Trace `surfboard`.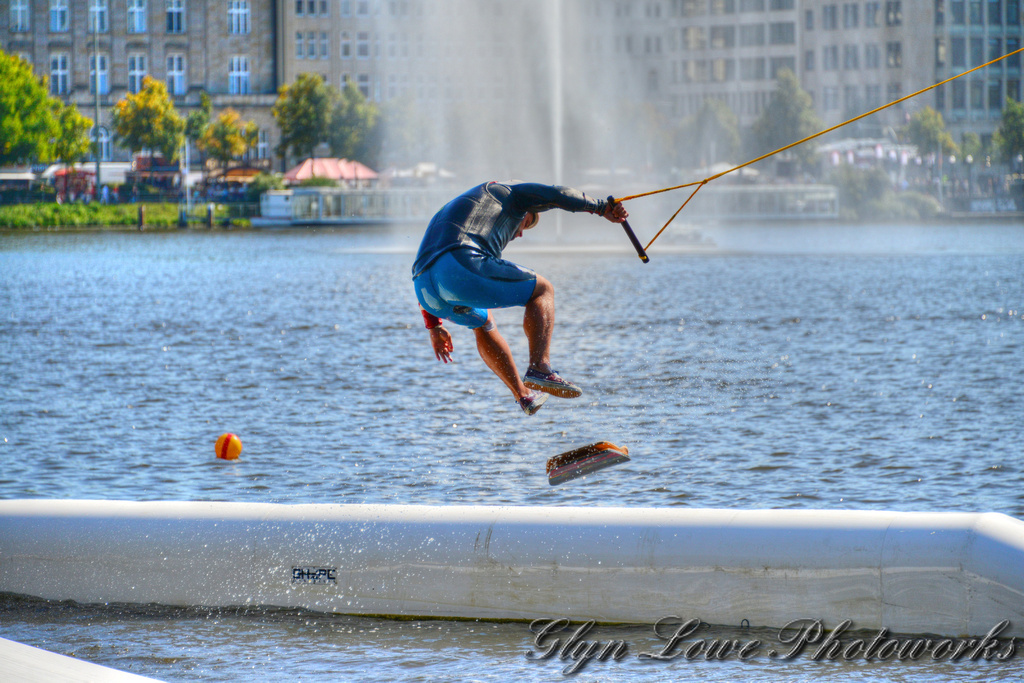
Traced to [x1=544, y1=440, x2=633, y2=488].
